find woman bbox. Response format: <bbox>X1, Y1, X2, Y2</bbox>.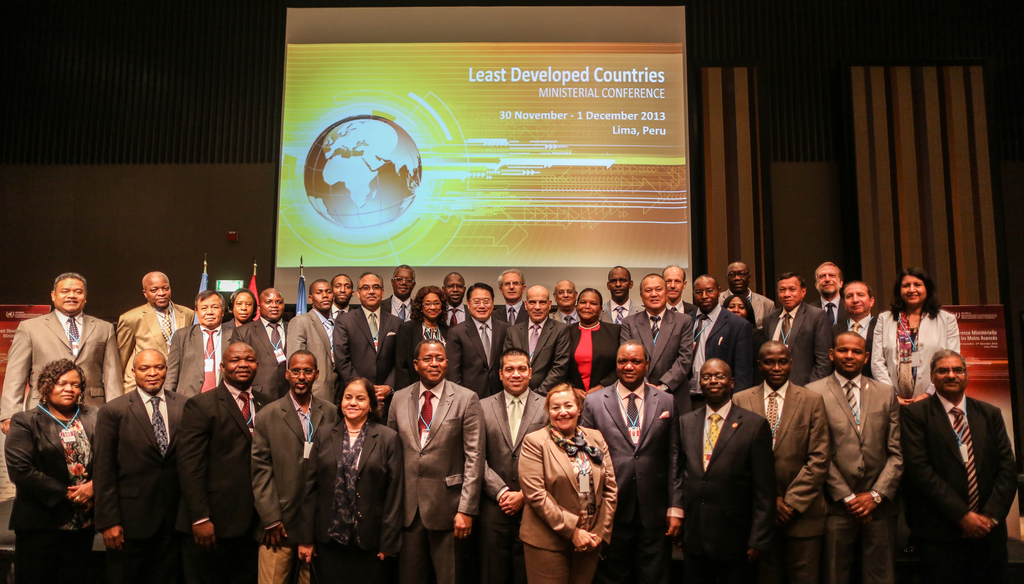
<bbox>517, 382, 617, 583</bbox>.
